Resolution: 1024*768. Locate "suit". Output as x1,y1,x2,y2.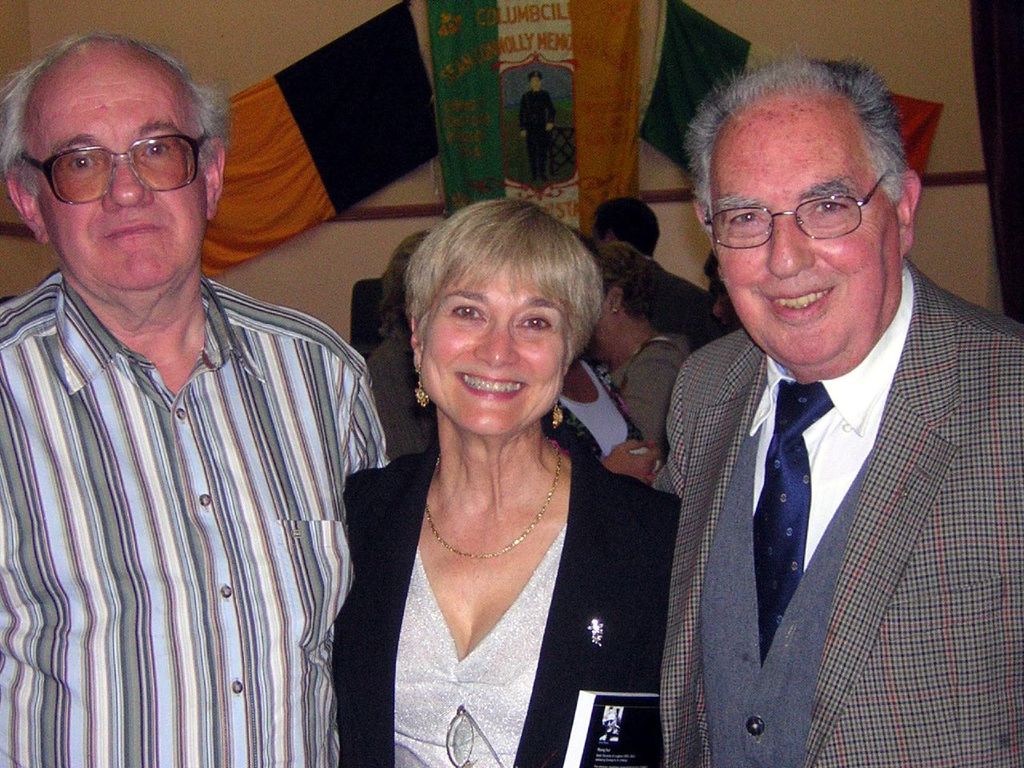
649,174,1010,761.
